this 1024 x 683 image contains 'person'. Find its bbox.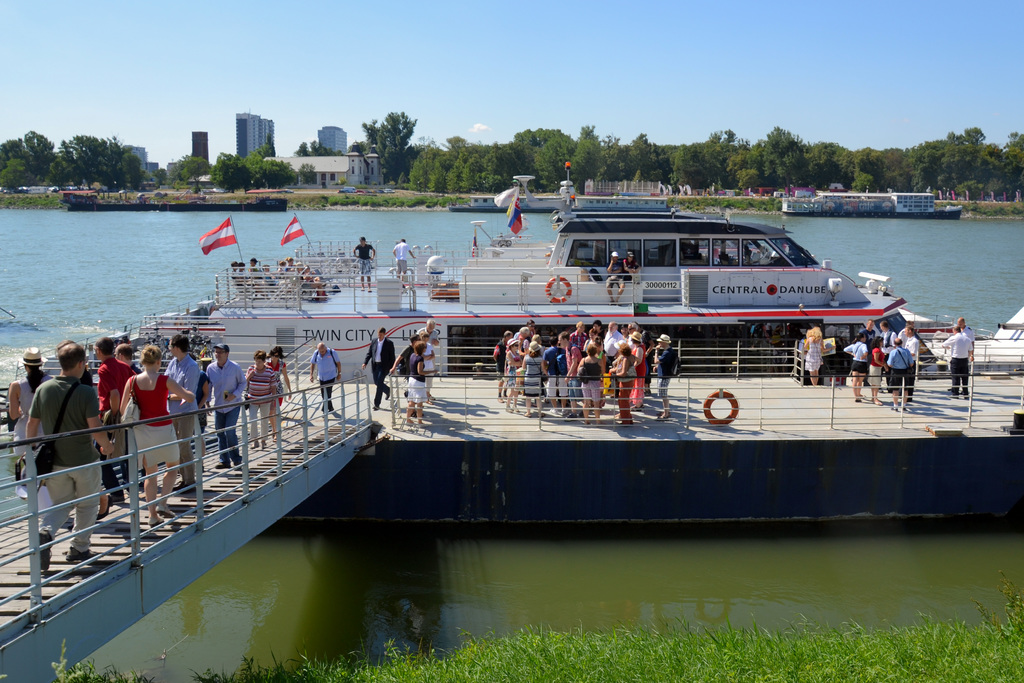
{"left": 578, "top": 345, "right": 611, "bottom": 420}.
